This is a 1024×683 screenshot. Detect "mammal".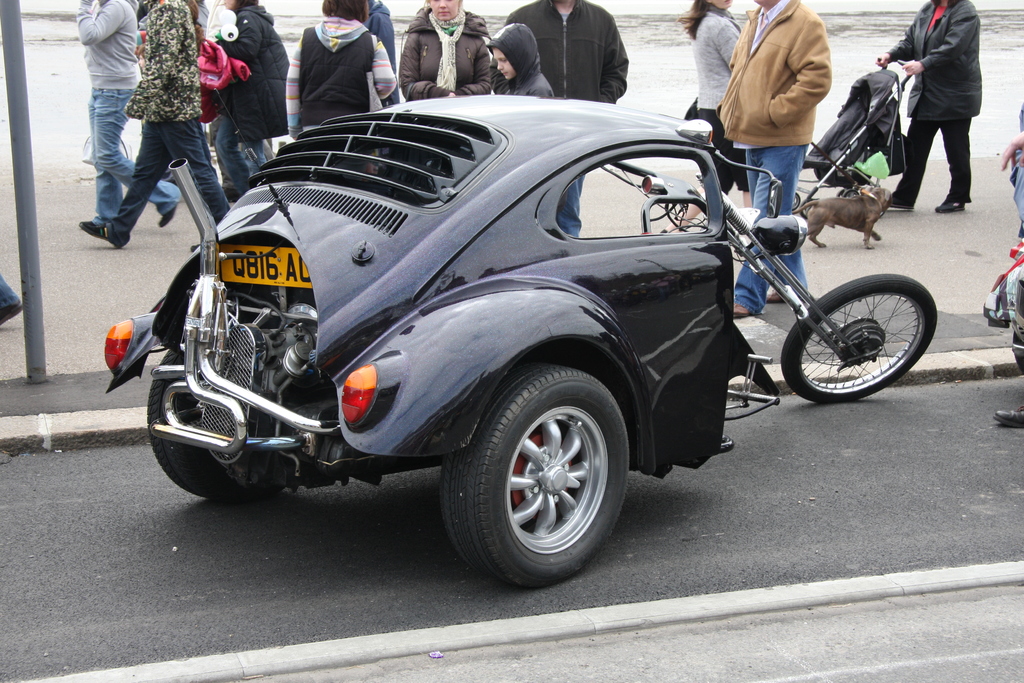
[481, 22, 555, 96].
